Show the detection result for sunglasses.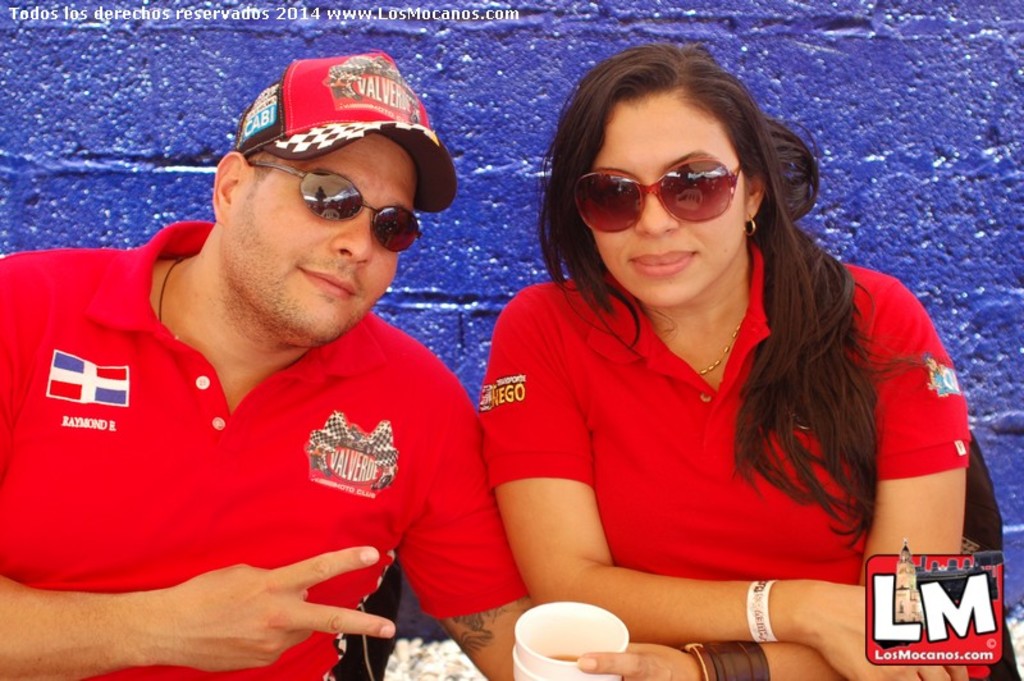
[573, 157, 739, 233].
